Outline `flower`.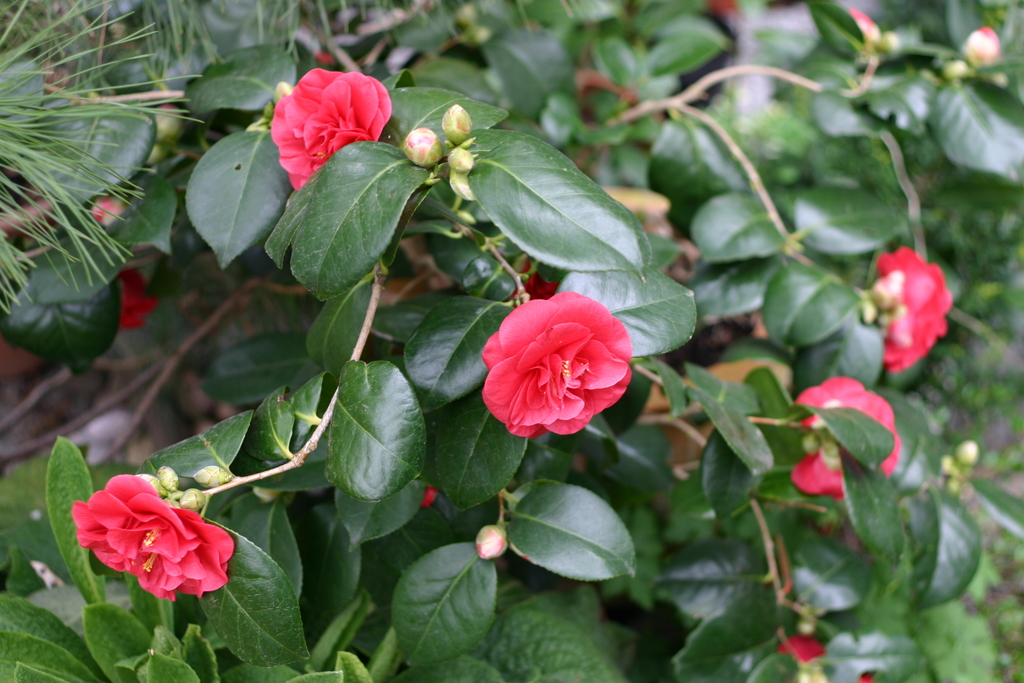
Outline: Rect(268, 67, 388, 192).
